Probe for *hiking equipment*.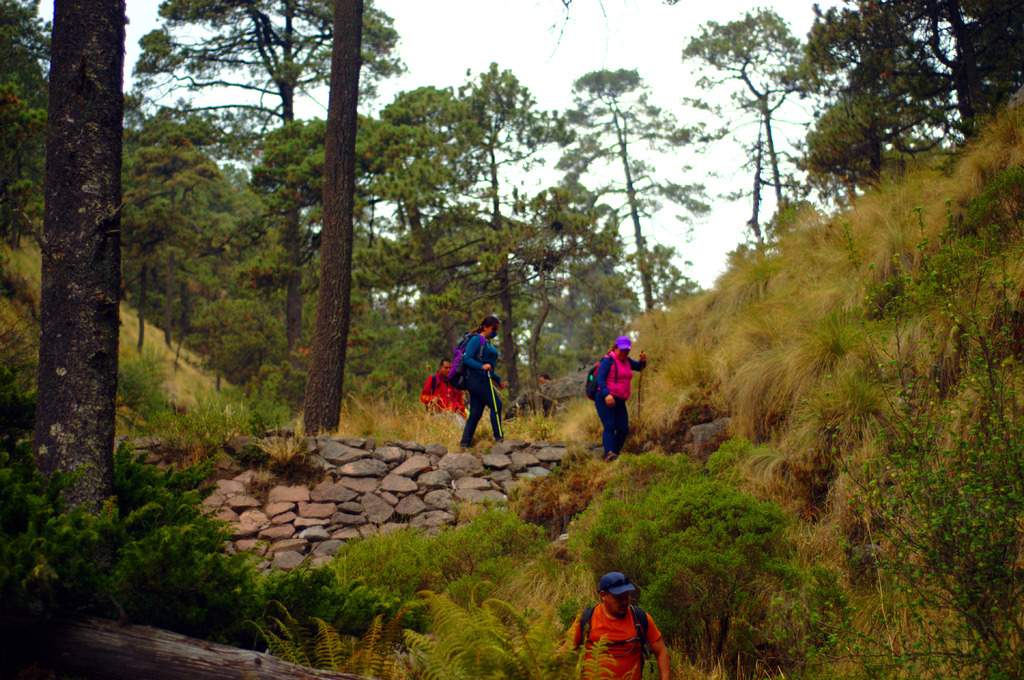
Probe result: l=632, t=352, r=645, b=423.
